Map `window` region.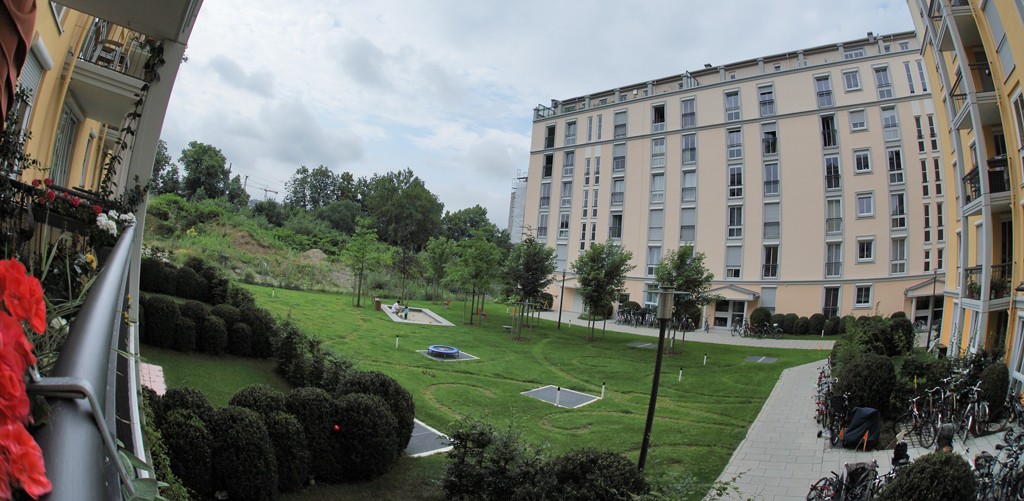
Mapped to bbox=(765, 160, 779, 197).
